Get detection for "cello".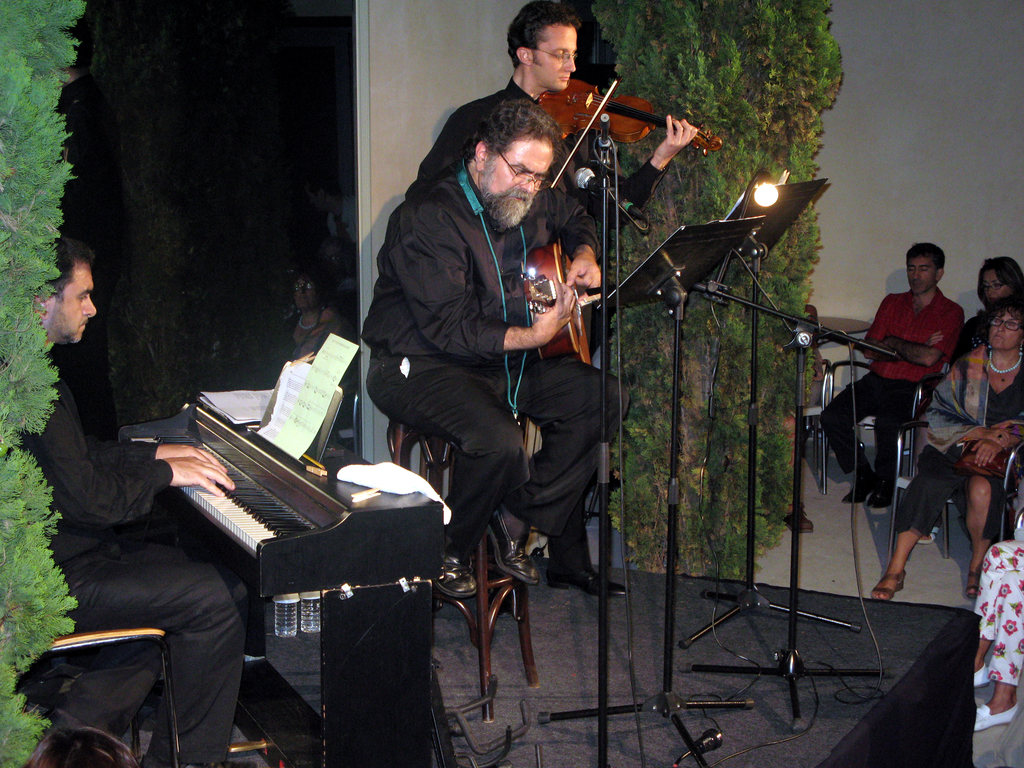
Detection: crop(535, 79, 726, 186).
